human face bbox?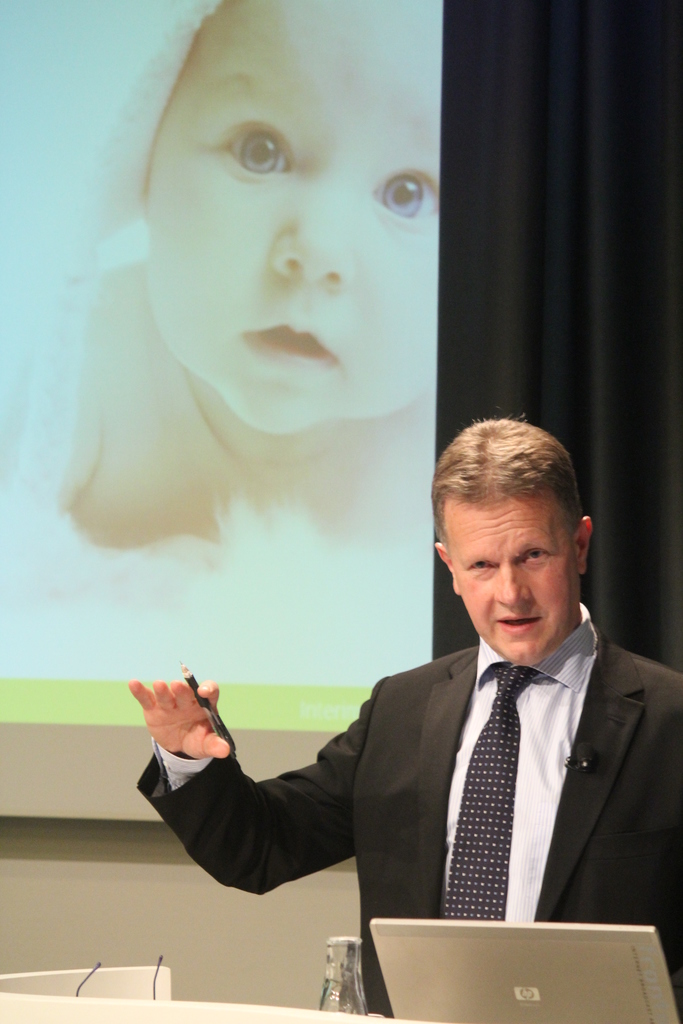
[left=138, top=0, right=437, bottom=433]
